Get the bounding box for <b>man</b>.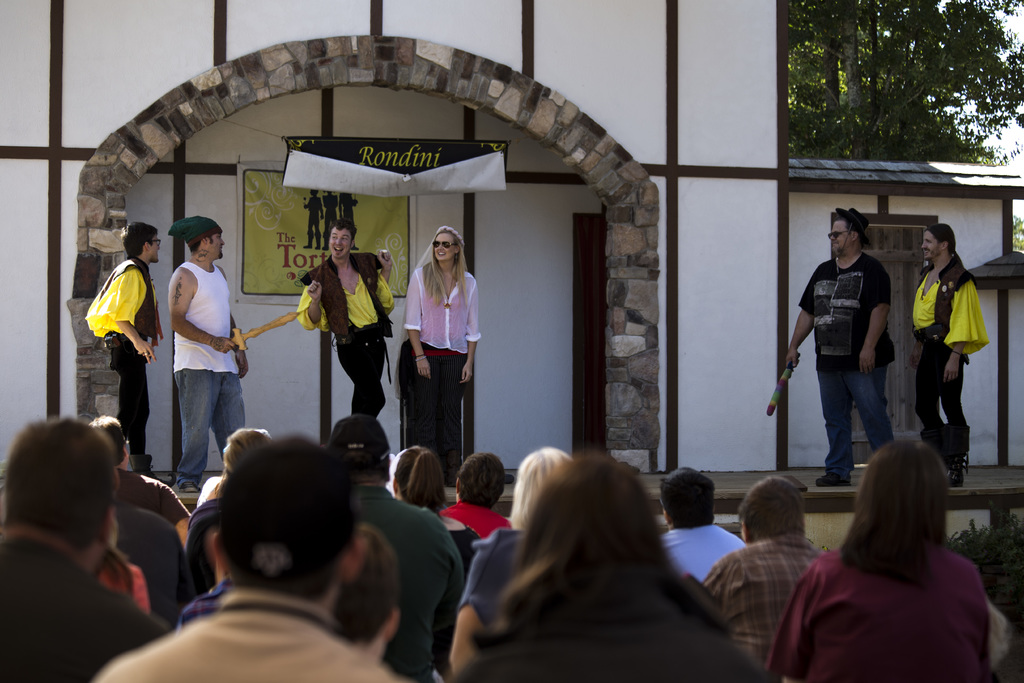
[x1=0, y1=406, x2=194, y2=679].
